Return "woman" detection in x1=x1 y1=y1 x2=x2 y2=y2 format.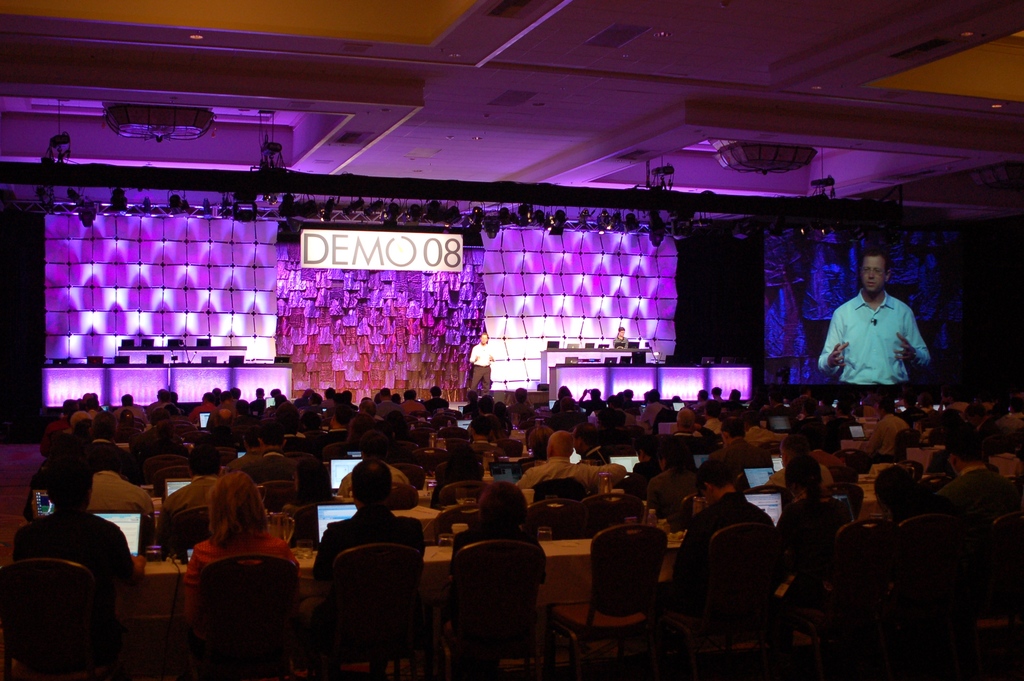
x1=877 y1=463 x2=929 y2=530.
